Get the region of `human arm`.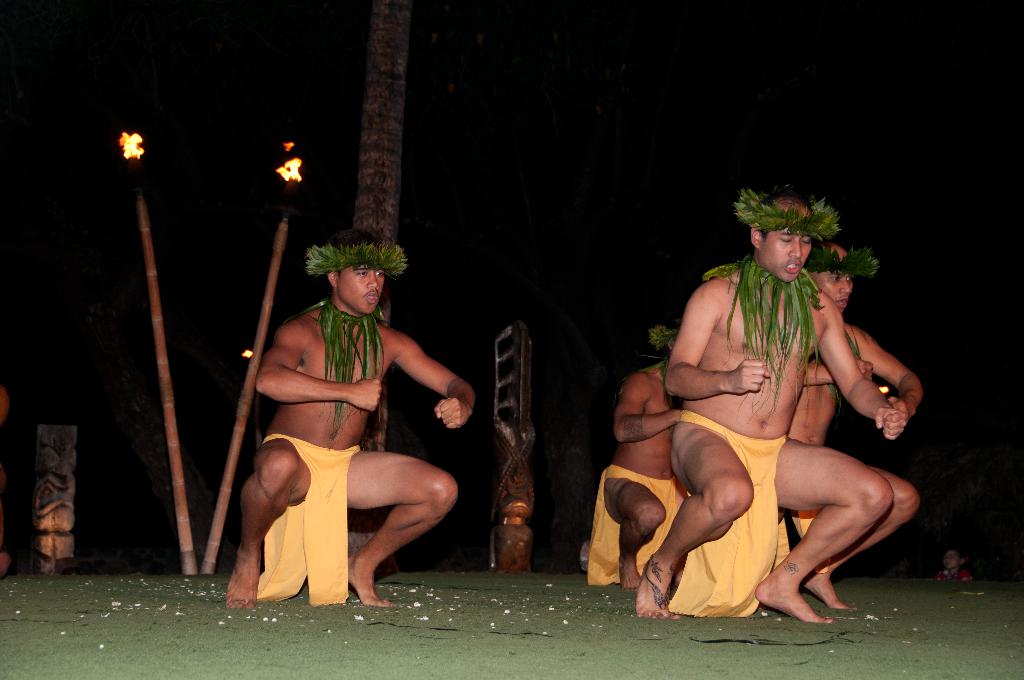
(817,291,903,445).
